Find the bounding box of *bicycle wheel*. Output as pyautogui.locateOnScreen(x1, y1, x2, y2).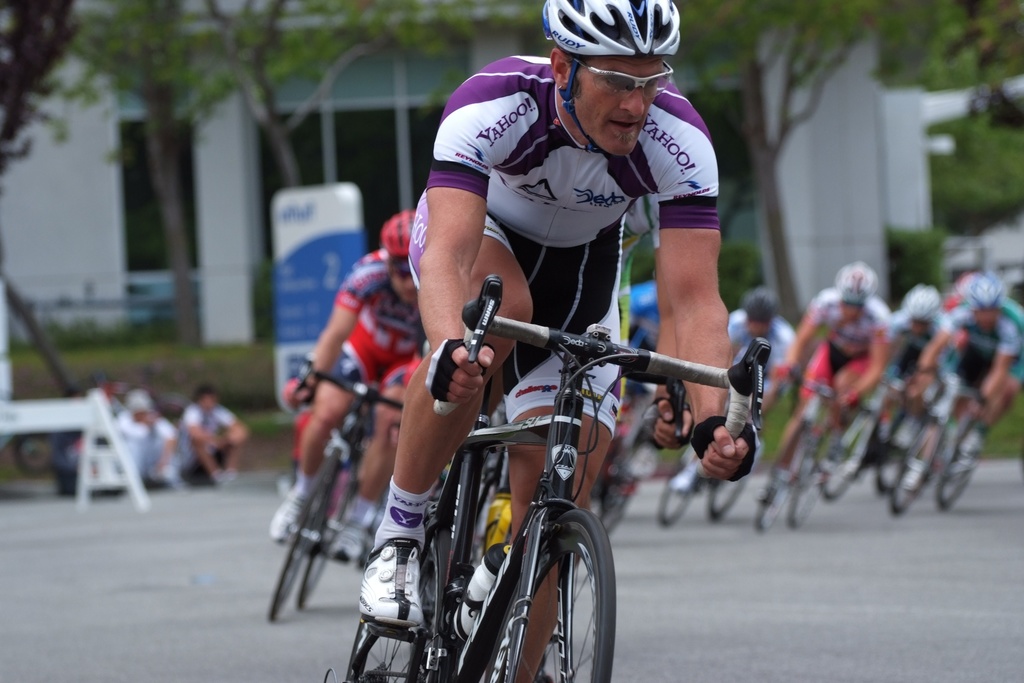
pyautogui.locateOnScreen(860, 402, 922, 506).
